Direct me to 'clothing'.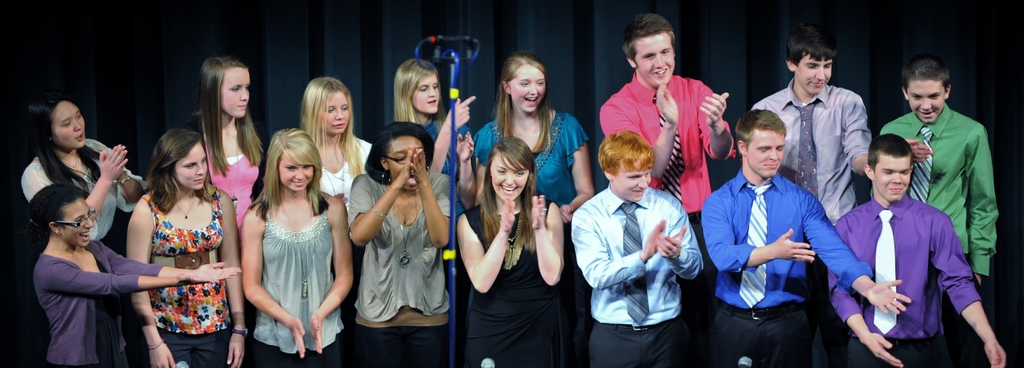
Direction: 709, 118, 844, 362.
